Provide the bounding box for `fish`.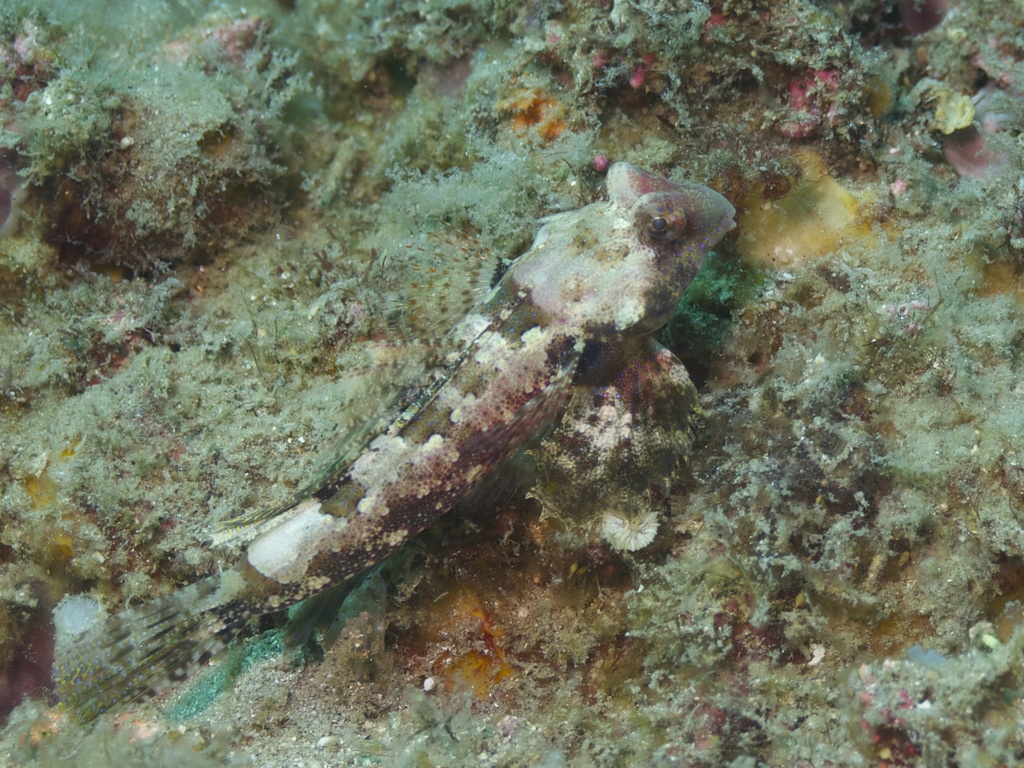
locate(51, 156, 740, 729).
